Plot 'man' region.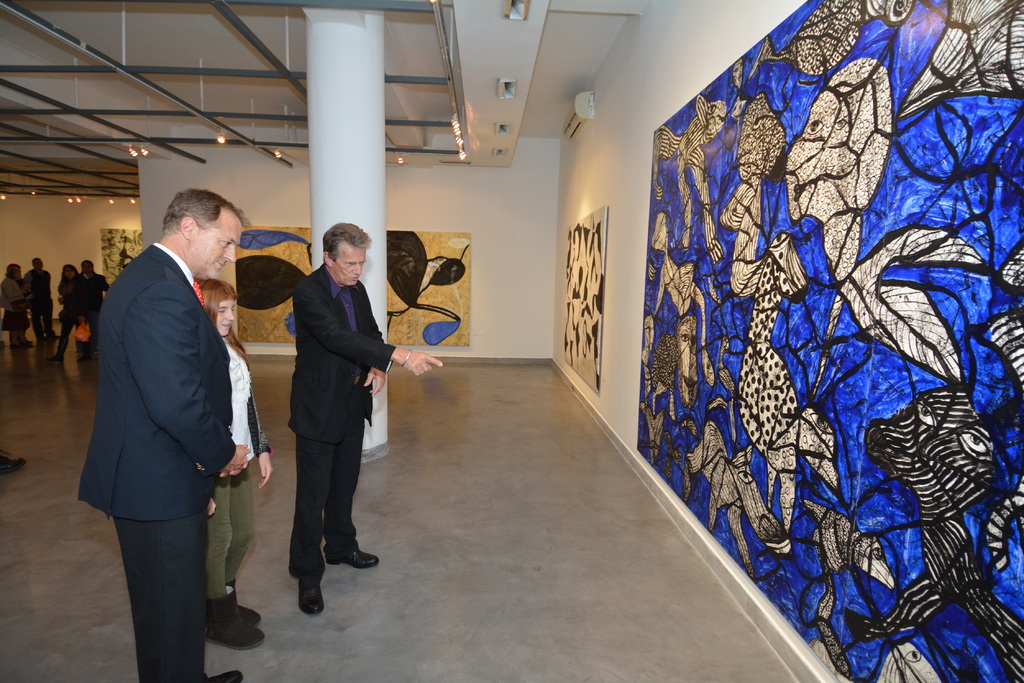
Plotted at <bbox>284, 223, 445, 611</bbox>.
